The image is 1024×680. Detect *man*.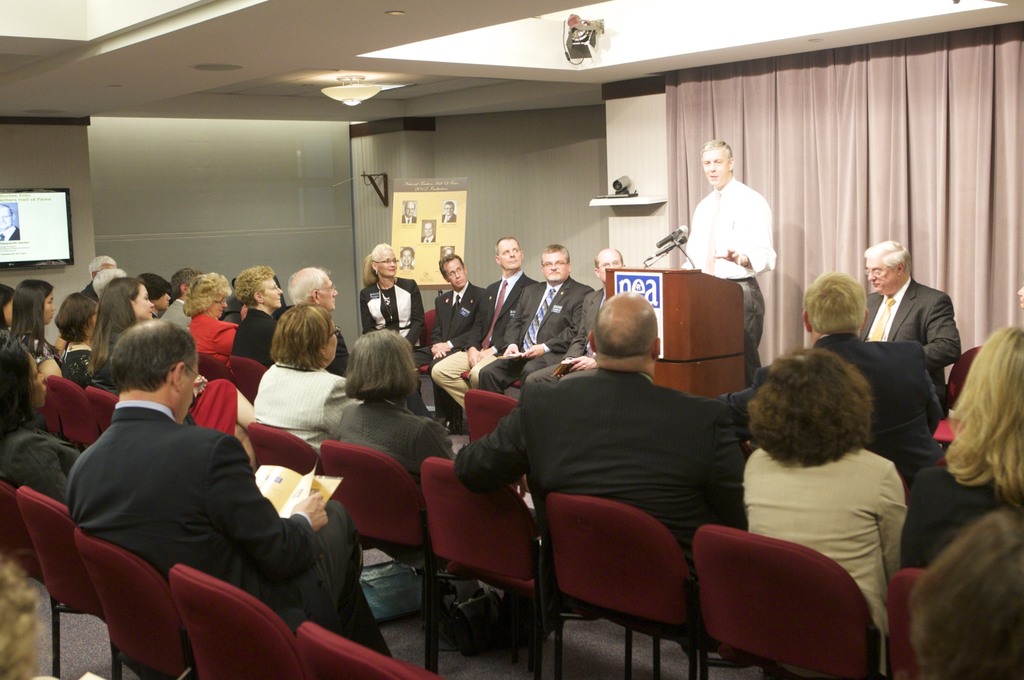
Detection: x1=64, y1=316, x2=394, y2=661.
